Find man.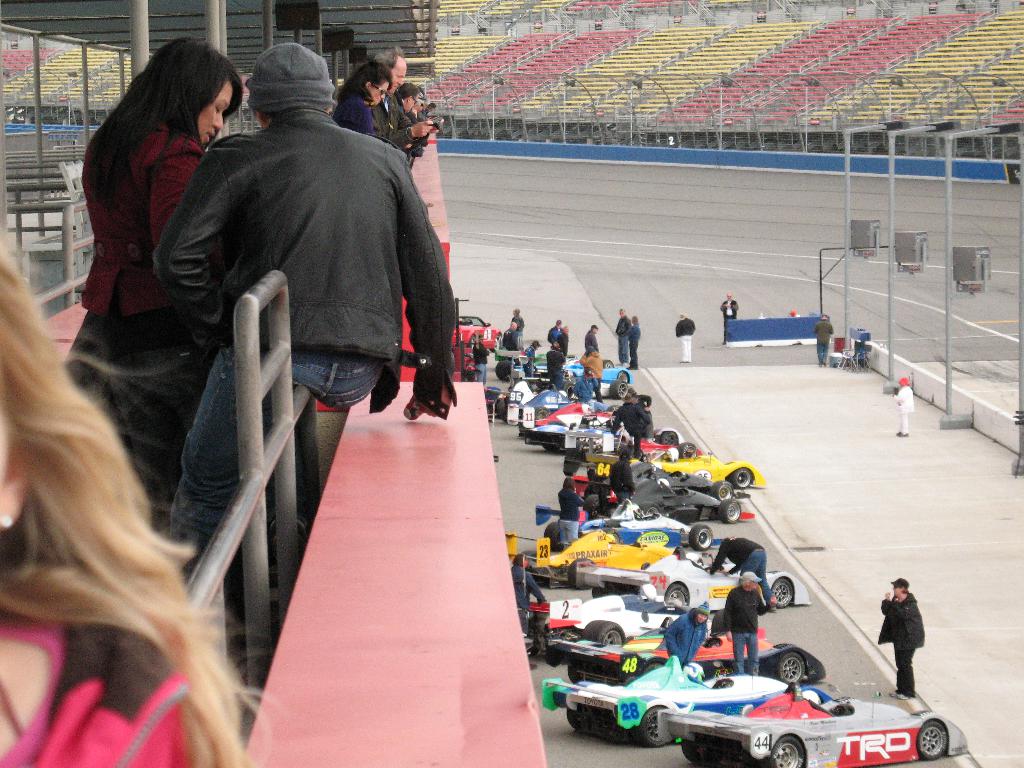
box=[613, 399, 653, 452].
